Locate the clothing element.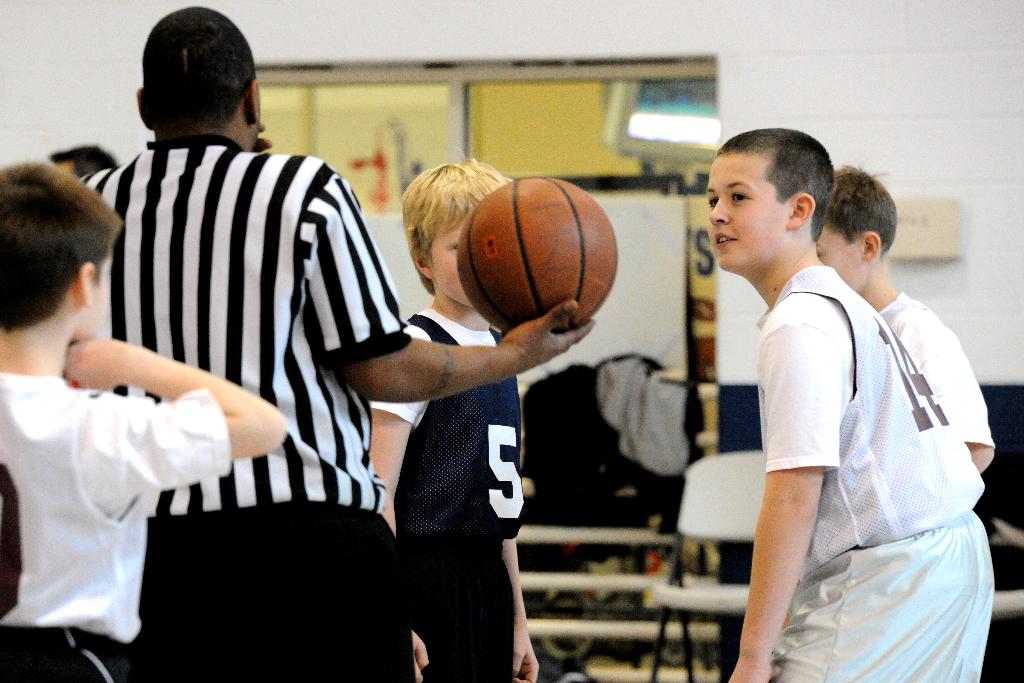
Element bbox: detection(0, 376, 235, 679).
